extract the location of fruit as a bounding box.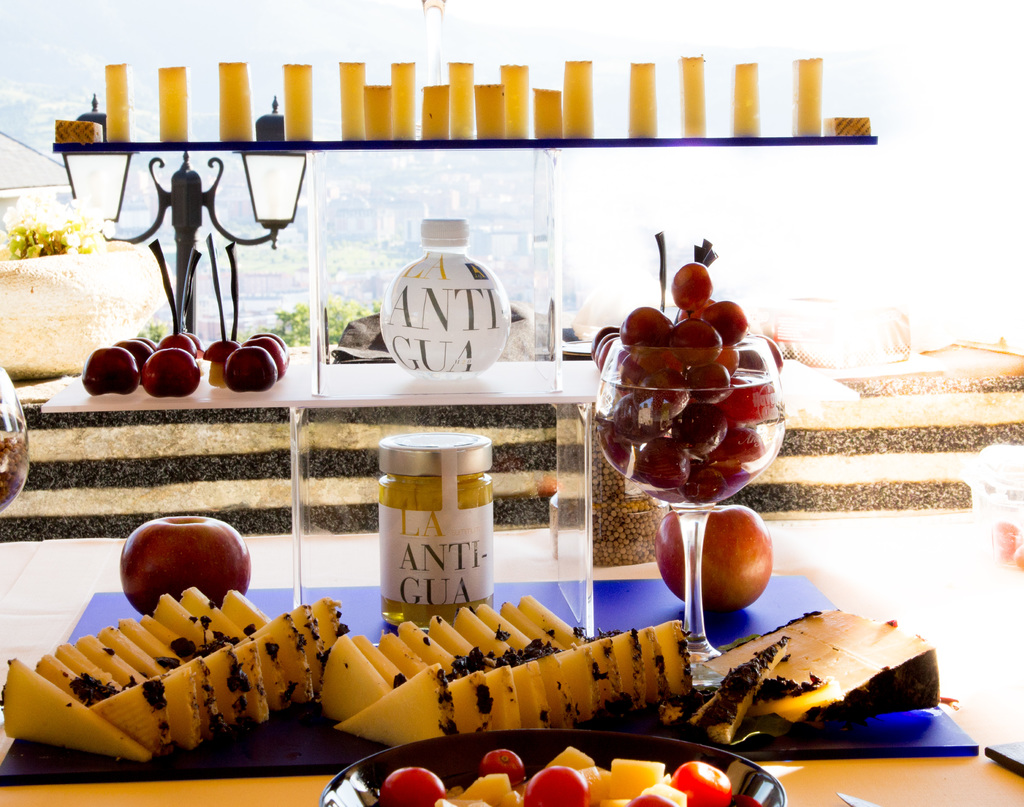
bbox=(652, 500, 771, 619).
